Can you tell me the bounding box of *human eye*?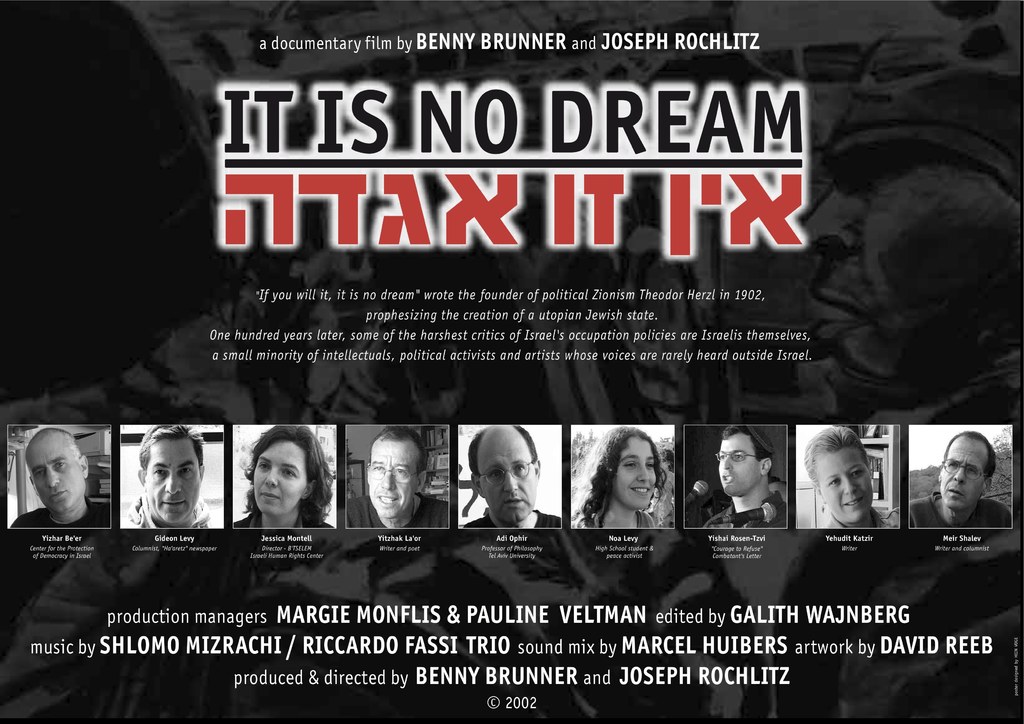
719, 453, 726, 462.
